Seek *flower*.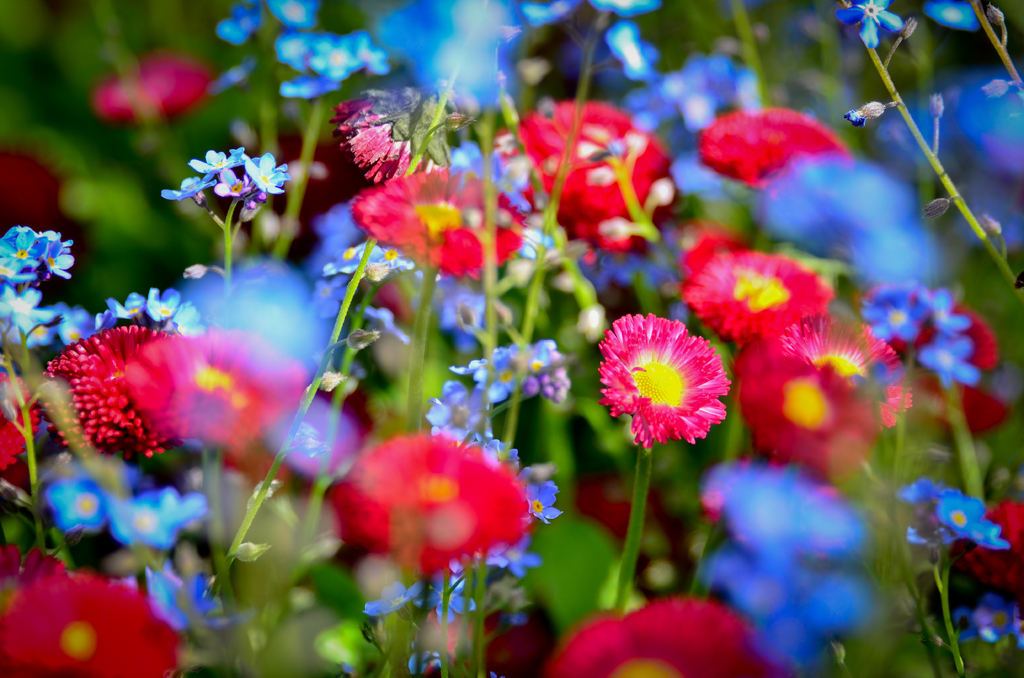
607/22/654/67.
